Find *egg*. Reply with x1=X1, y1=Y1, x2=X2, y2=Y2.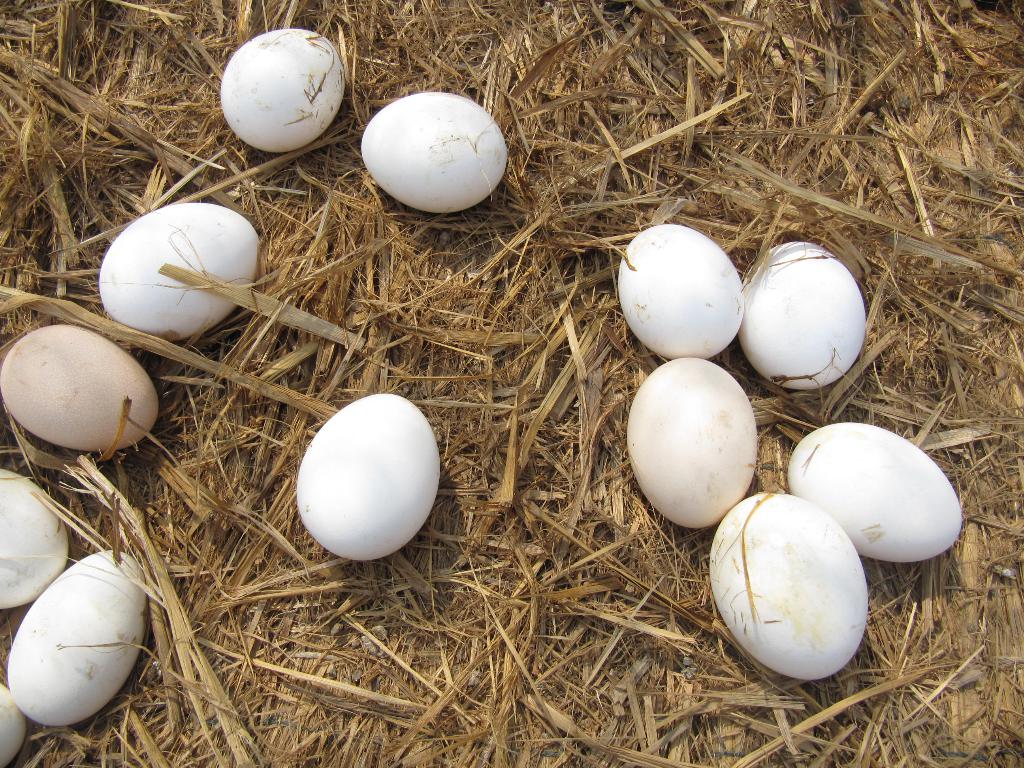
x1=619, y1=221, x2=742, y2=355.
